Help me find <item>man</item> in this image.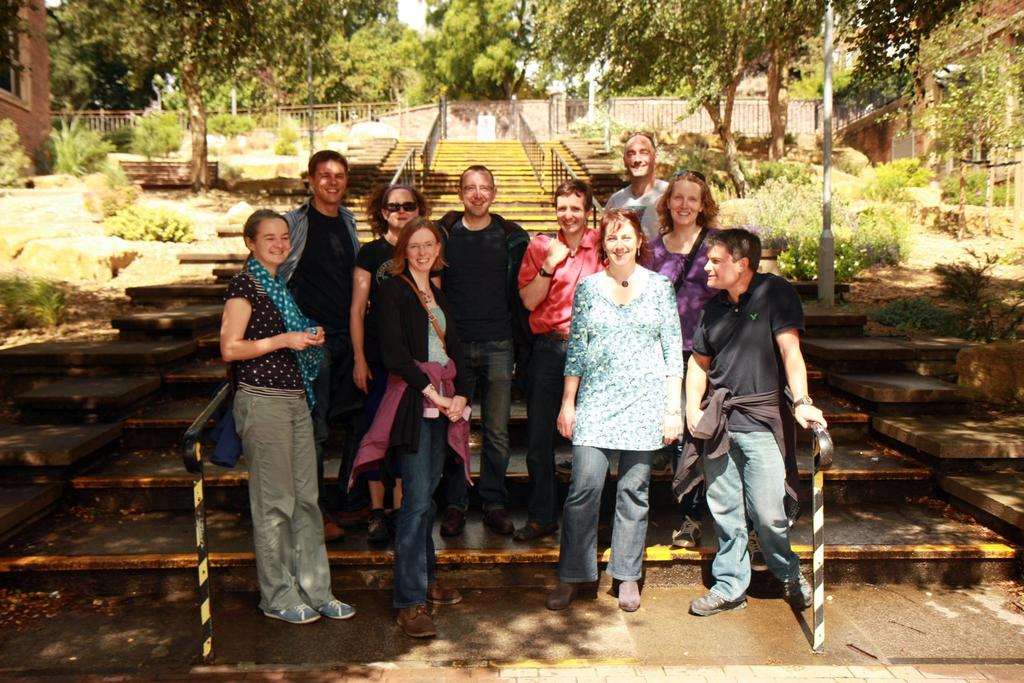
Found it: region(606, 126, 671, 245).
